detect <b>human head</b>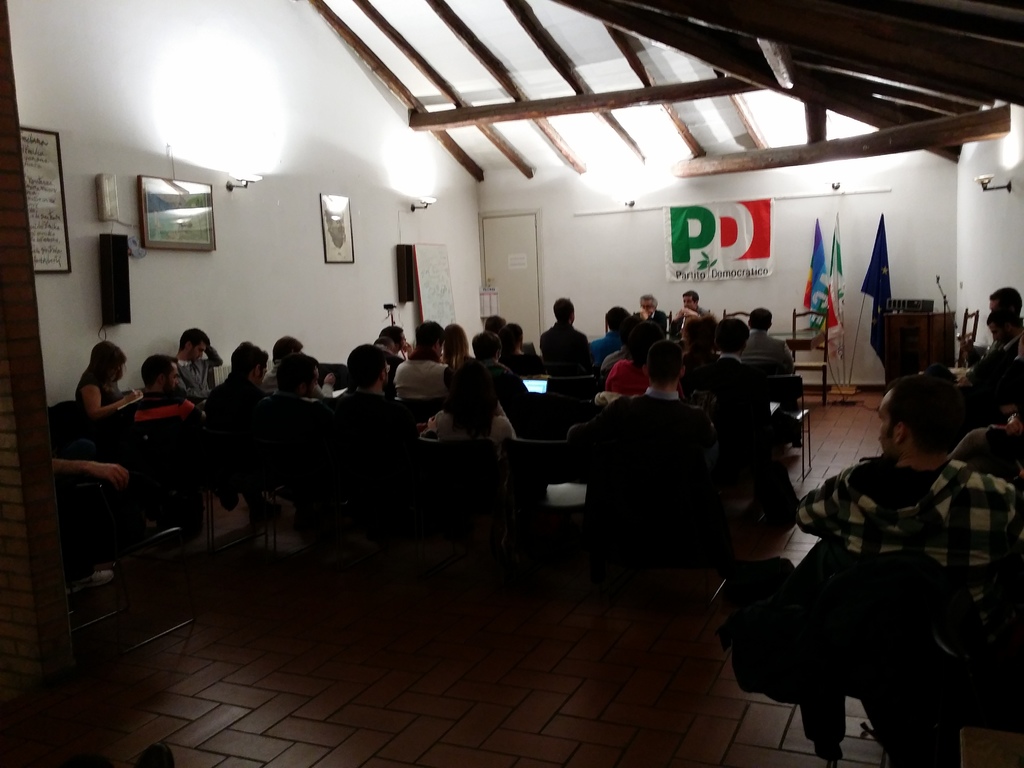
346 343 388 392
